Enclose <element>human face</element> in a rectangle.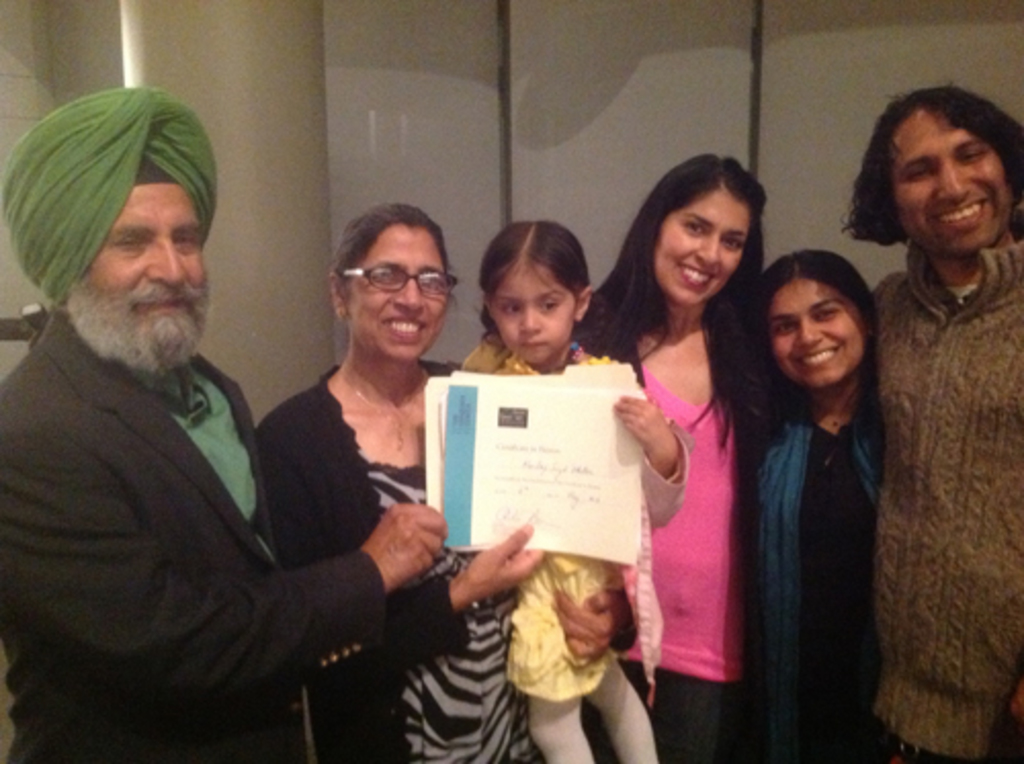
bbox=[78, 178, 211, 350].
